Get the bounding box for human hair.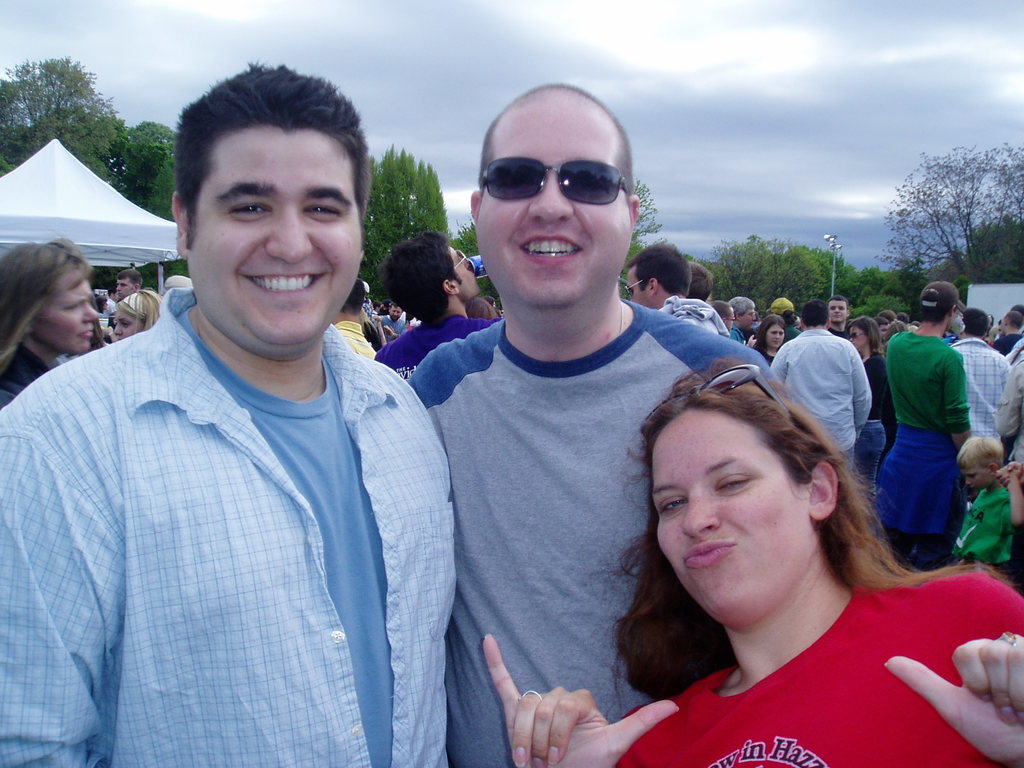
l=794, t=300, r=828, b=341.
